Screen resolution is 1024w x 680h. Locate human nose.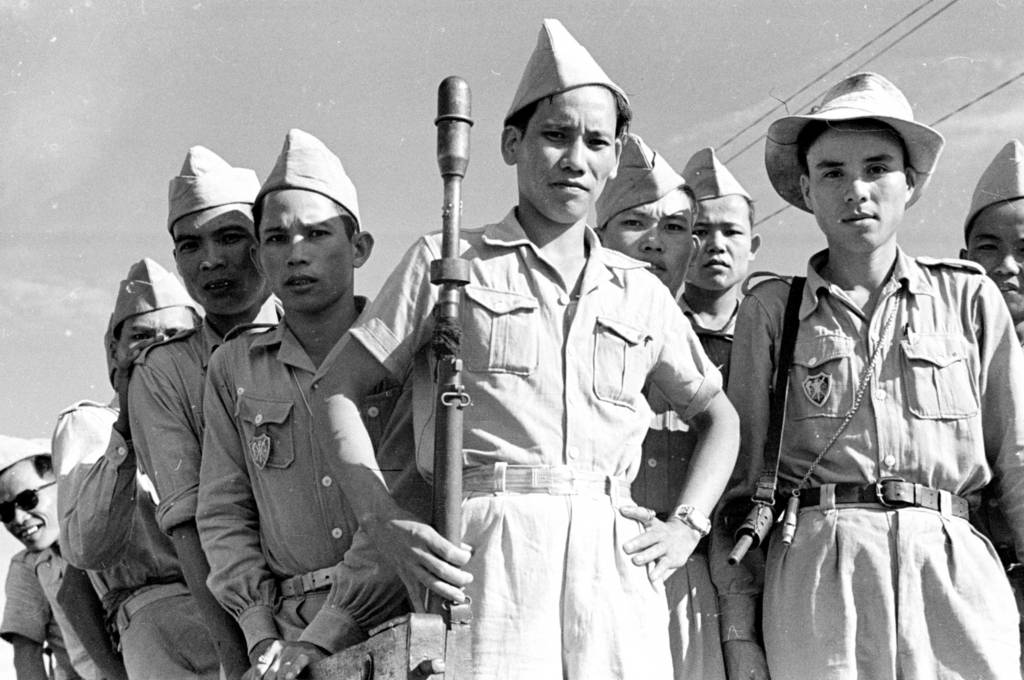
<region>10, 503, 31, 527</region>.
